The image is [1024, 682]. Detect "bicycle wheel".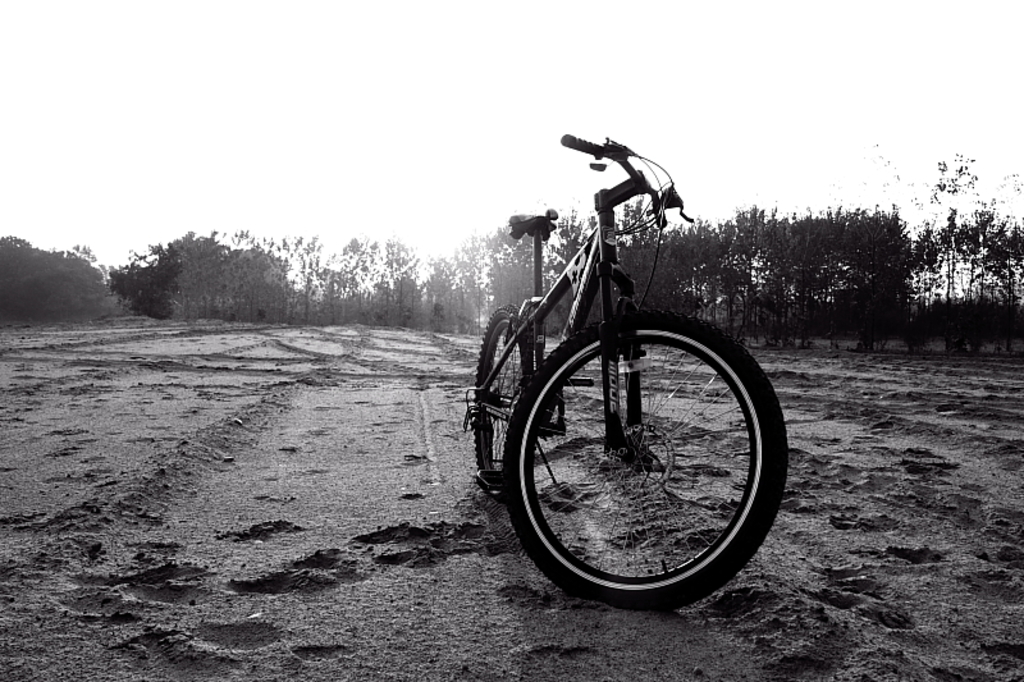
Detection: [471, 306, 535, 491].
